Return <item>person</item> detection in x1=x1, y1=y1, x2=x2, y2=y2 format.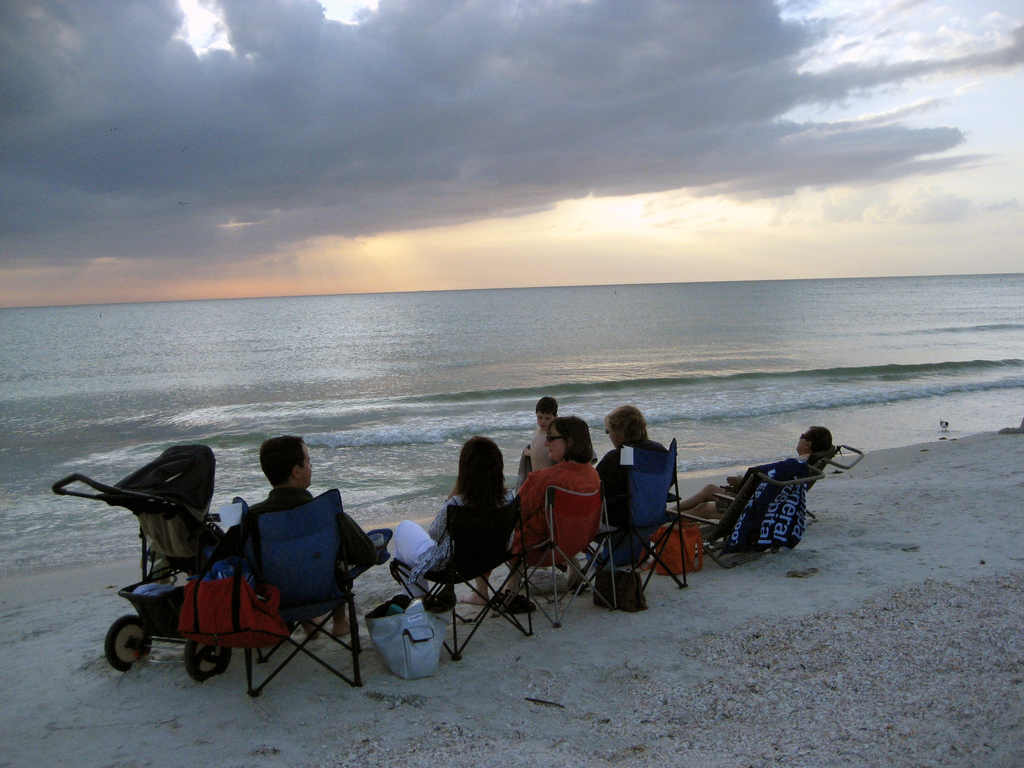
x1=503, y1=414, x2=605, y2=601.
